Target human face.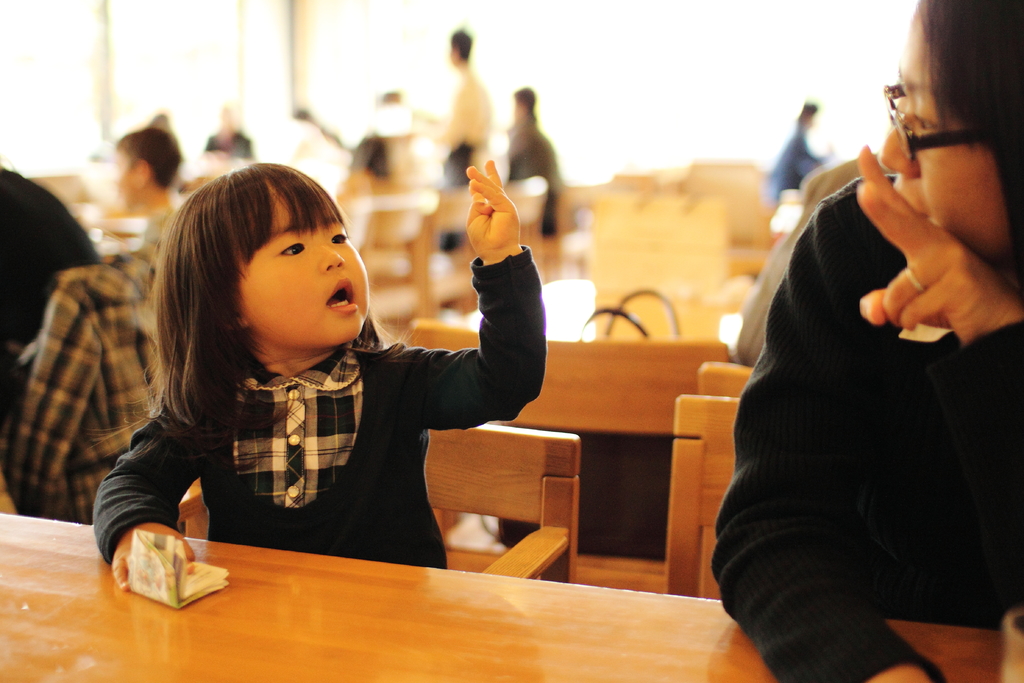
Target region: region(113, 158, 140, 210).
